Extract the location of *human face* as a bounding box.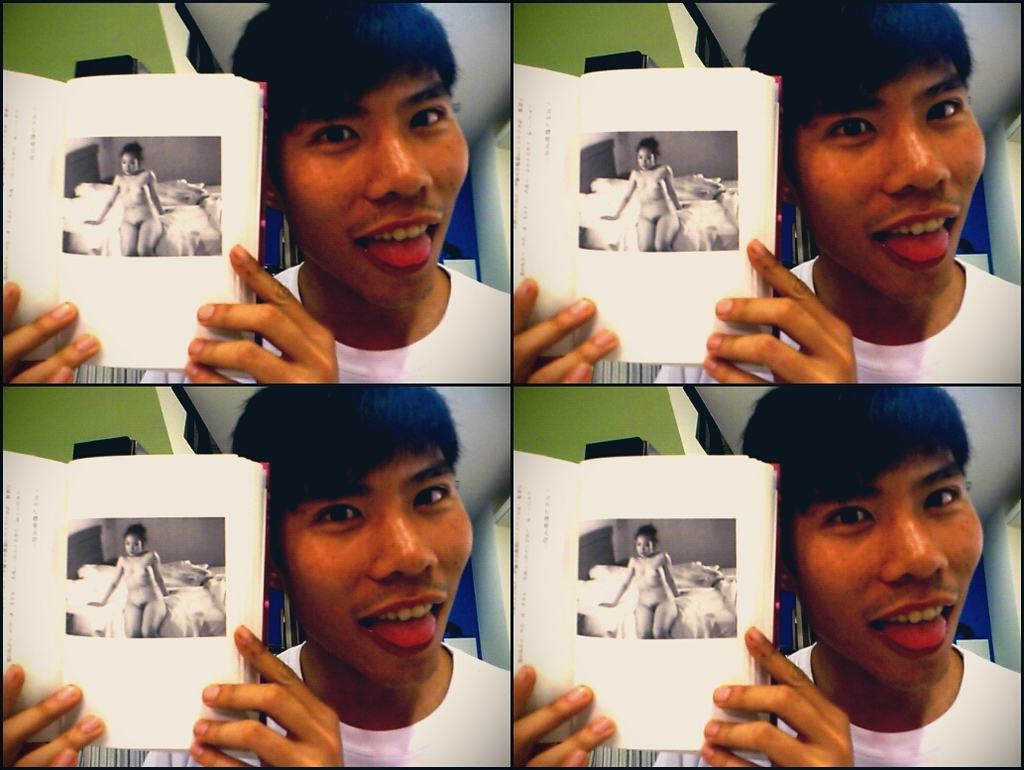
<box>124,535,143,554</box>.
